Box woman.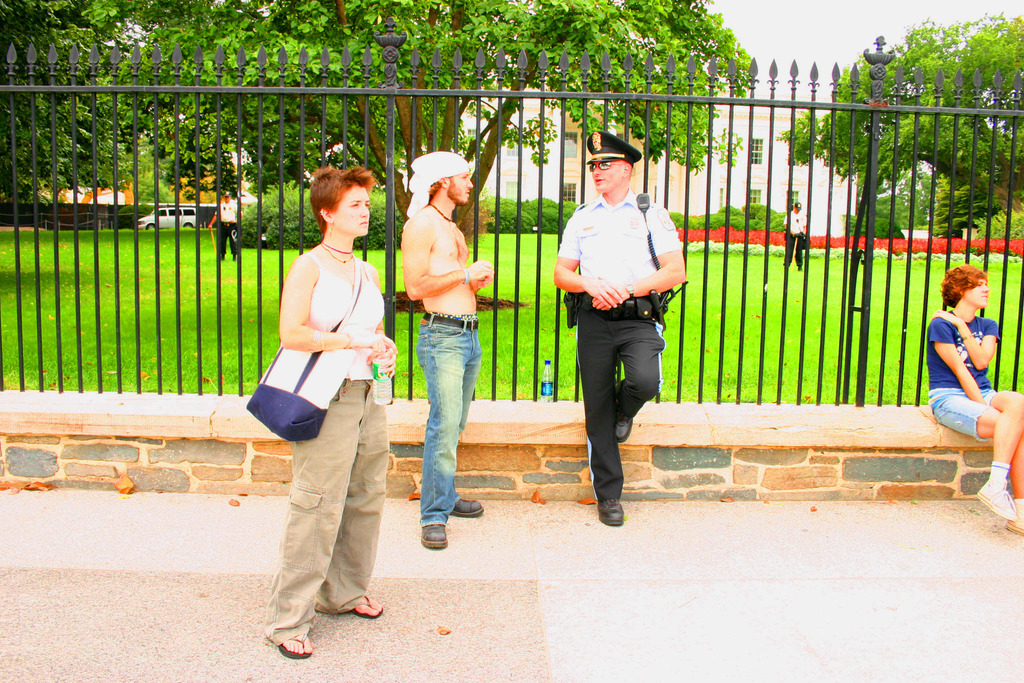
region(260, 167, 397, 657).
